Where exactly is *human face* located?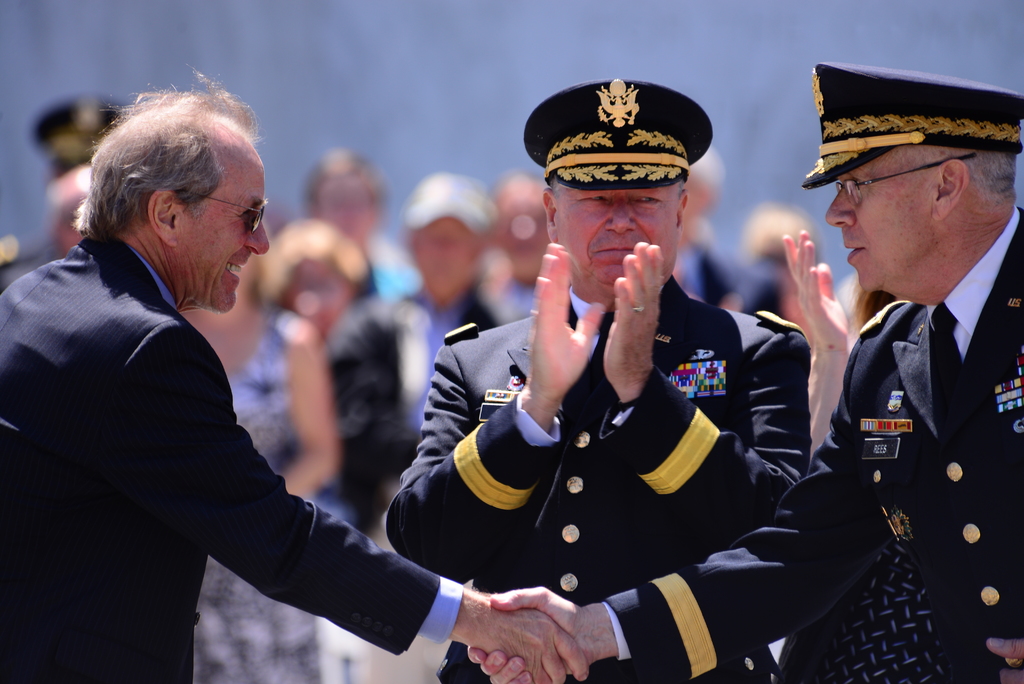
Its bounding box is 550 183 677 309.
